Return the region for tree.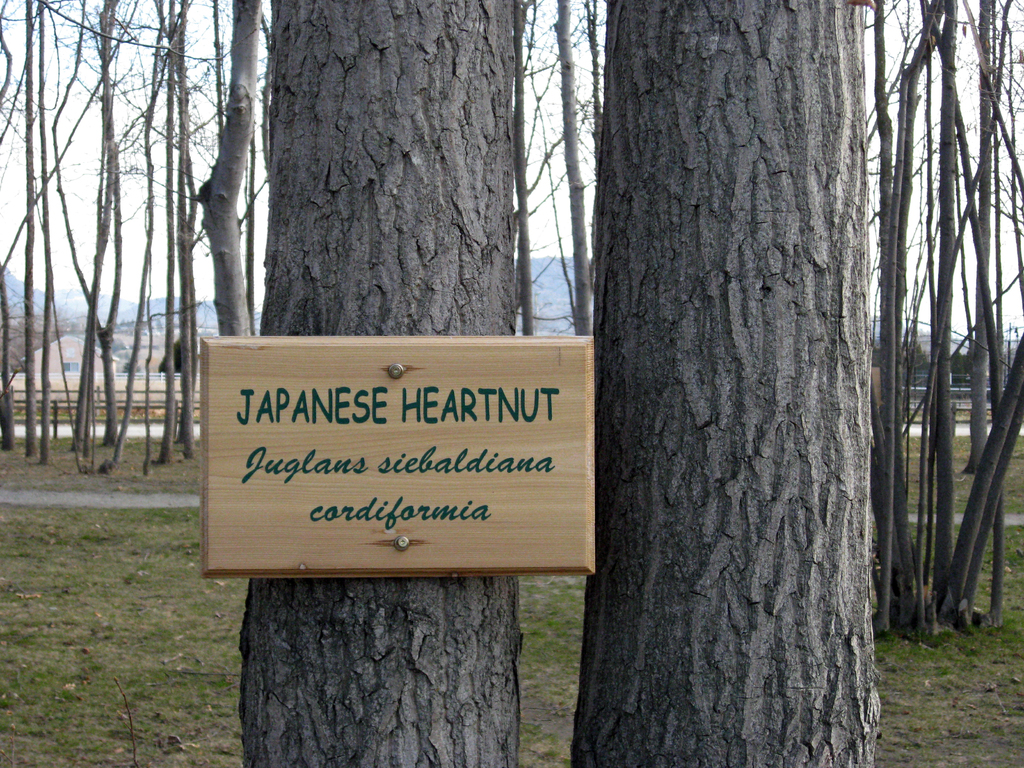
x1=0 y1=0 x2=26 y2=455.
